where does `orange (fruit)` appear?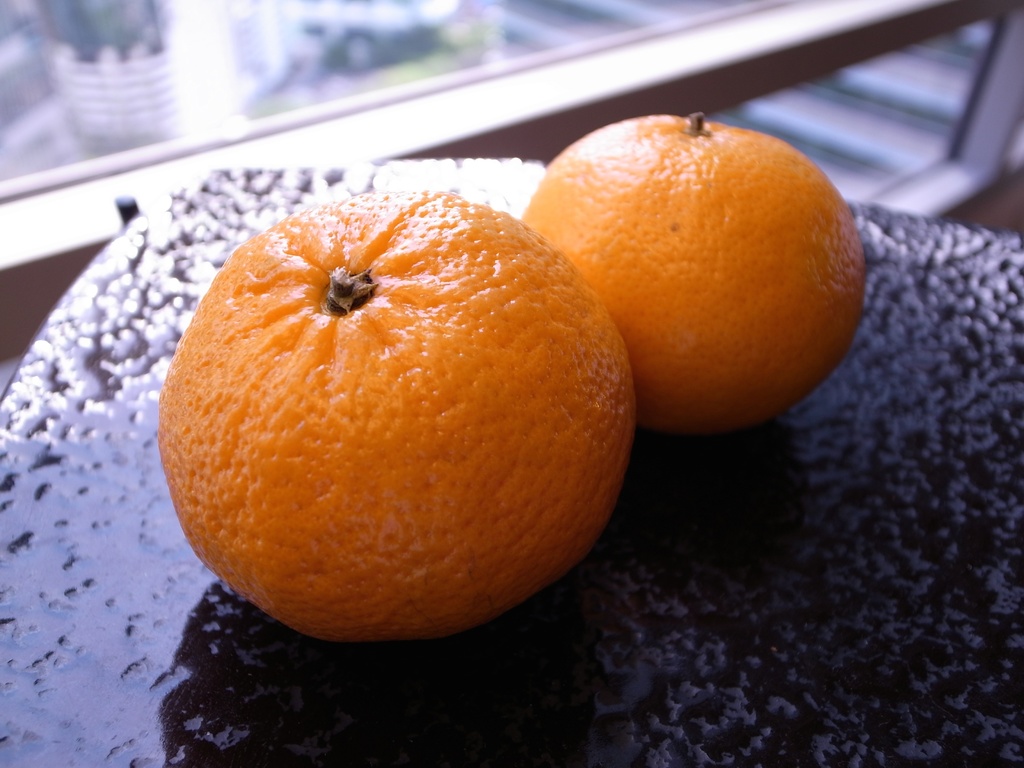
Appears at <box>517,113,863,430</box>.
